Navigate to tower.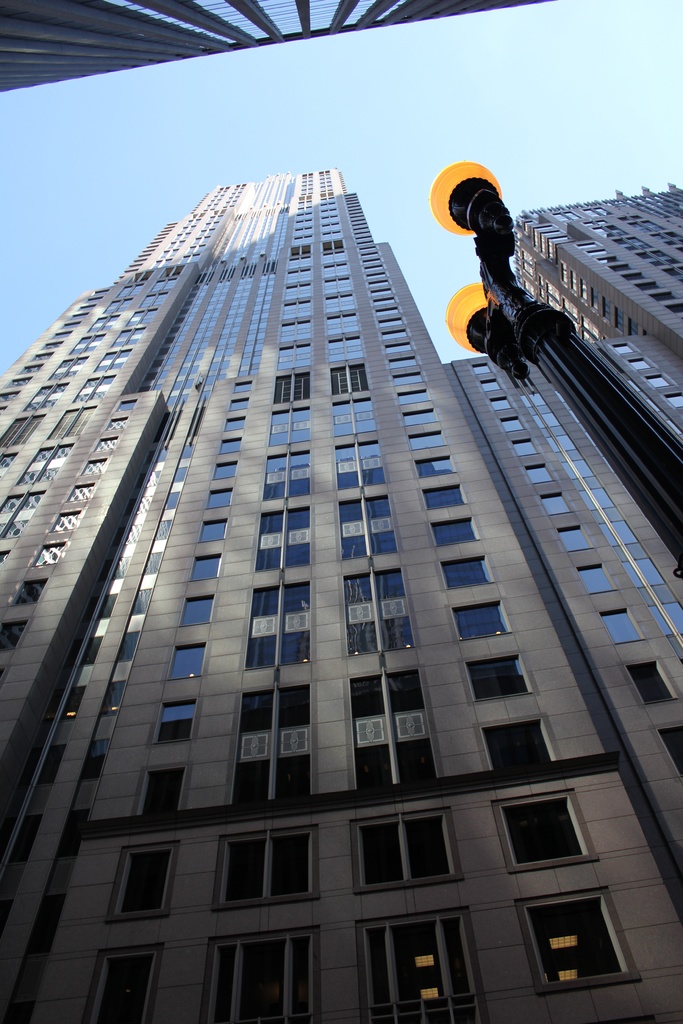
Navigation target: 4,121,668,961.
